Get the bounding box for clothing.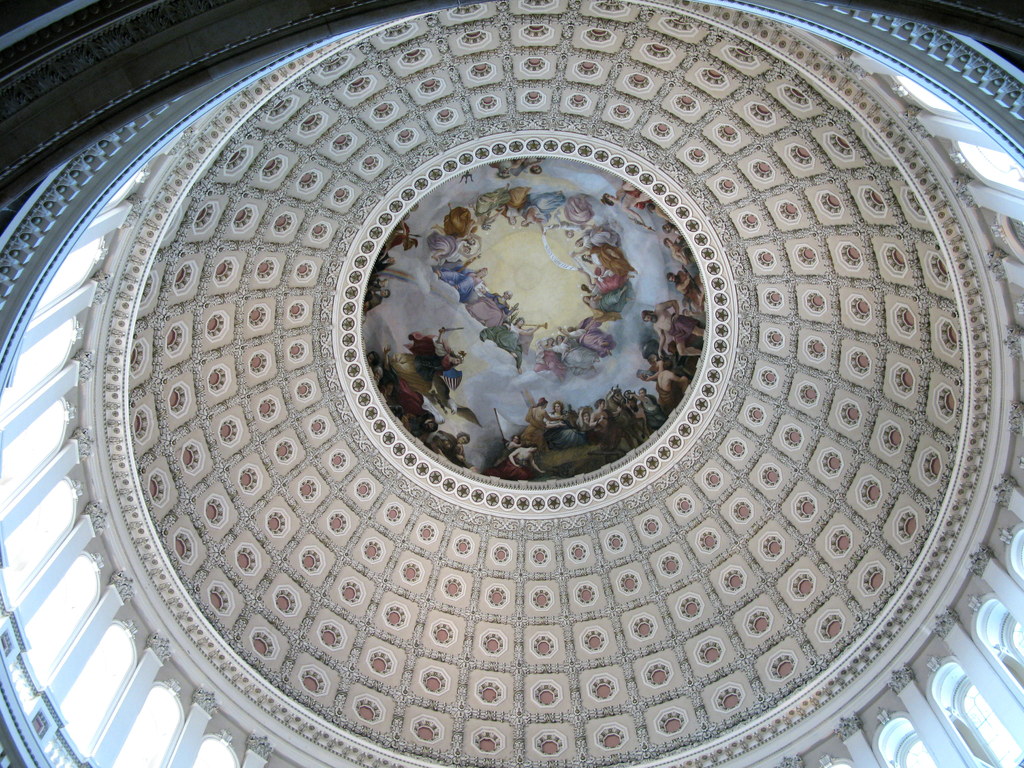
Rect(479, 320, 522, 368).
